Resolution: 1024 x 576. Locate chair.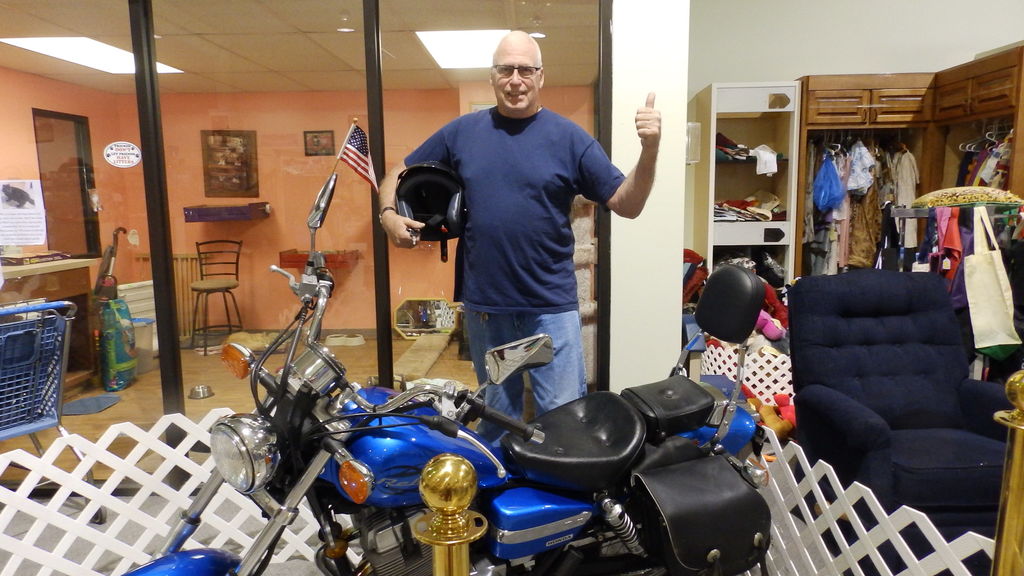
box=[785, 241, 979, 510].
